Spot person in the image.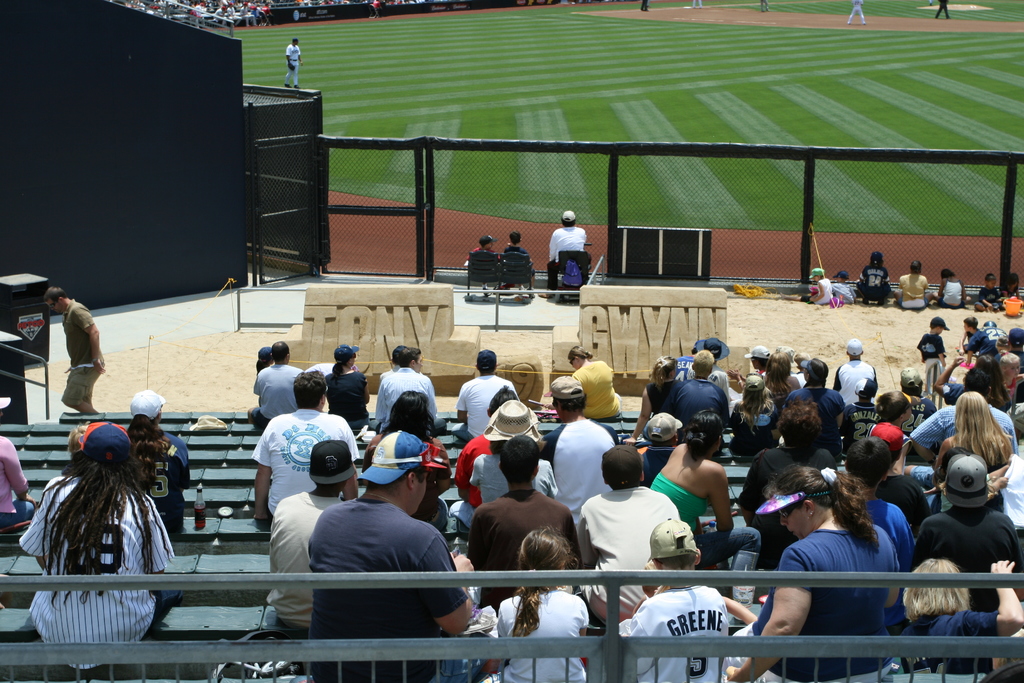
person found at bbox=(757, 0, 772, 11).
